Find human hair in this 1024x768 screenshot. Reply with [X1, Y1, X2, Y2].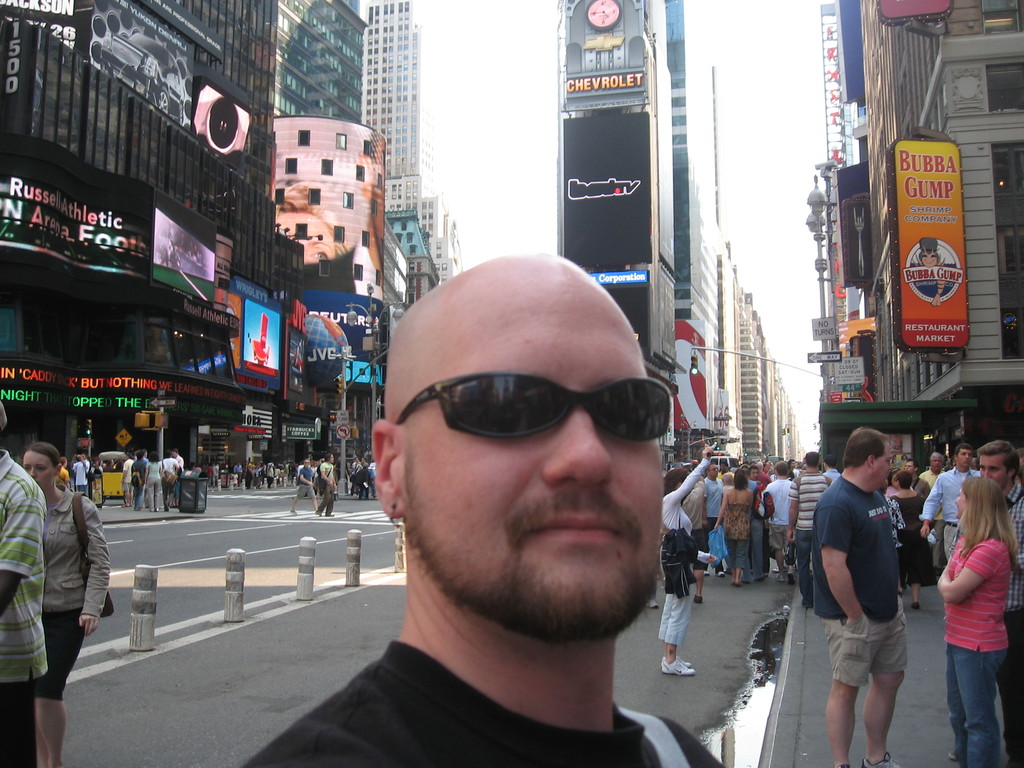
[19, 442, 60, 471].
